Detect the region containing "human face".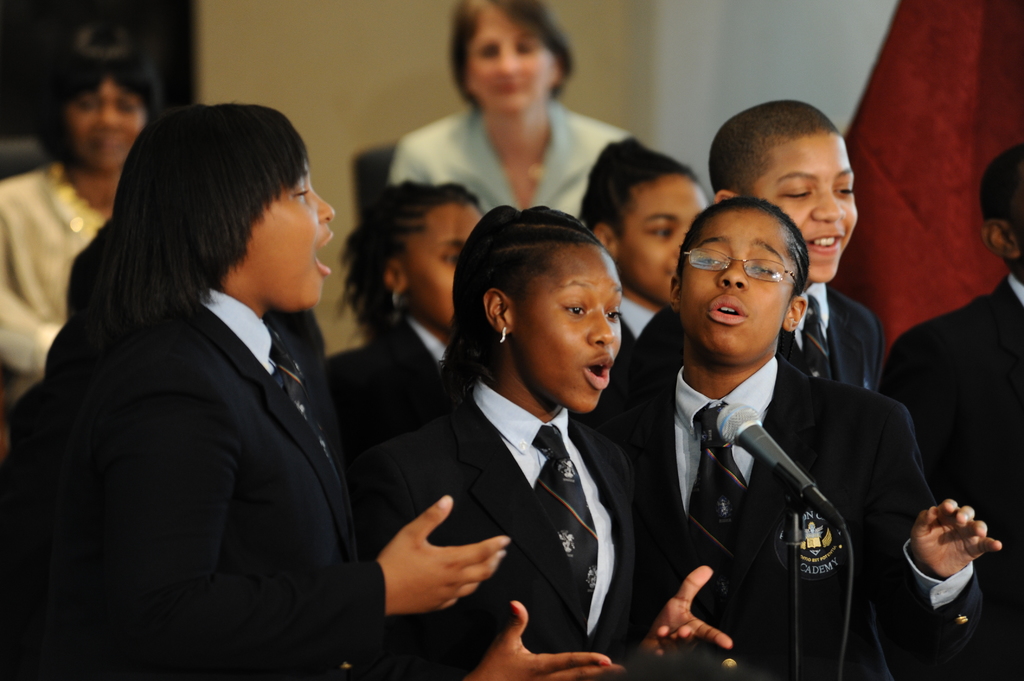
(60, 73, 147, 175).
